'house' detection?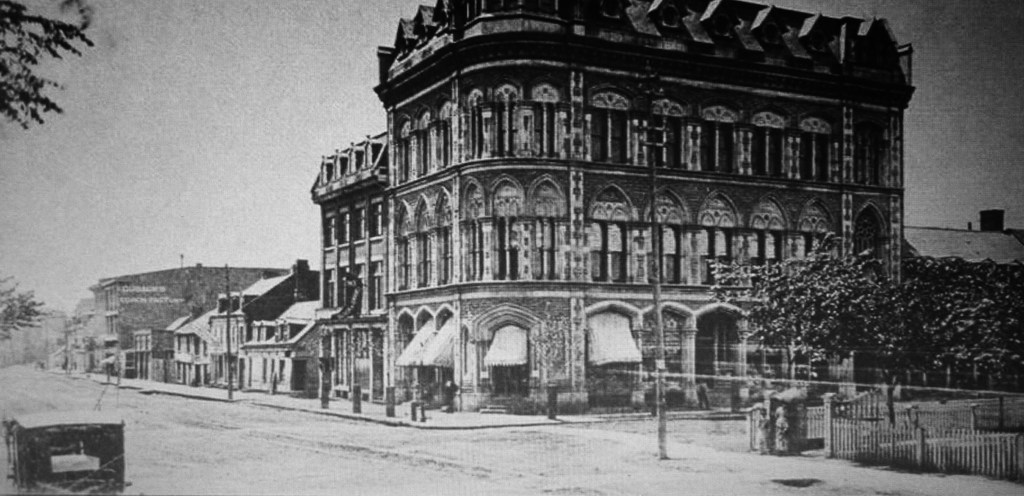
Rect(45, 344, 63, 370)
